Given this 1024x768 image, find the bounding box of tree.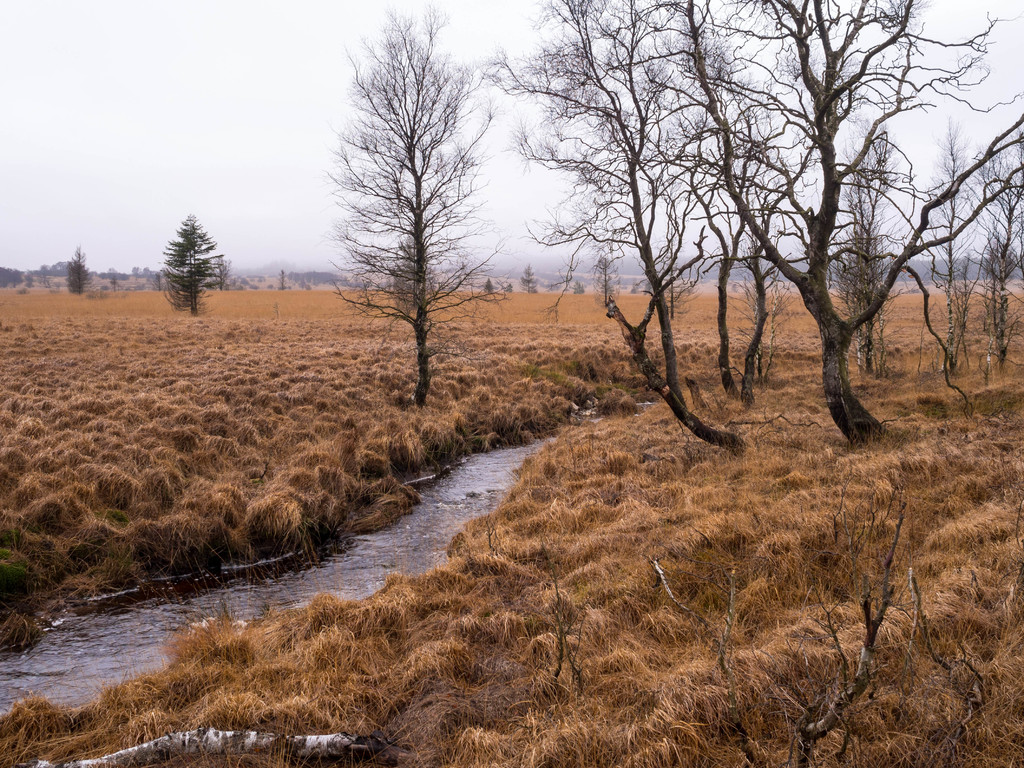
rect(159, 213, 233, 318).
